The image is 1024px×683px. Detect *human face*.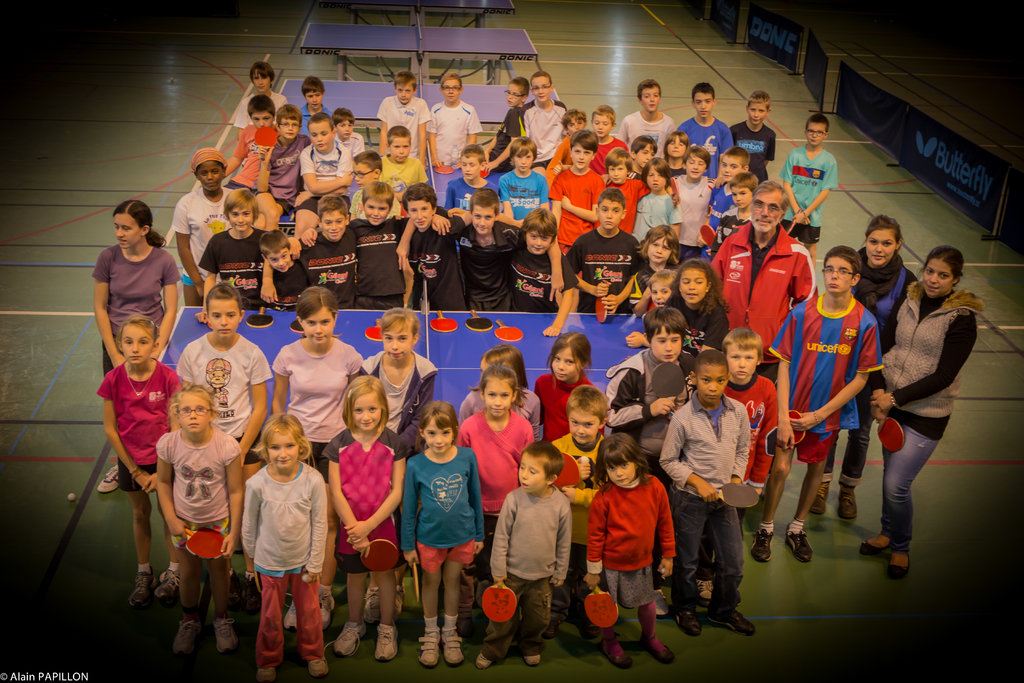
Detection: 304,86,333,115.
